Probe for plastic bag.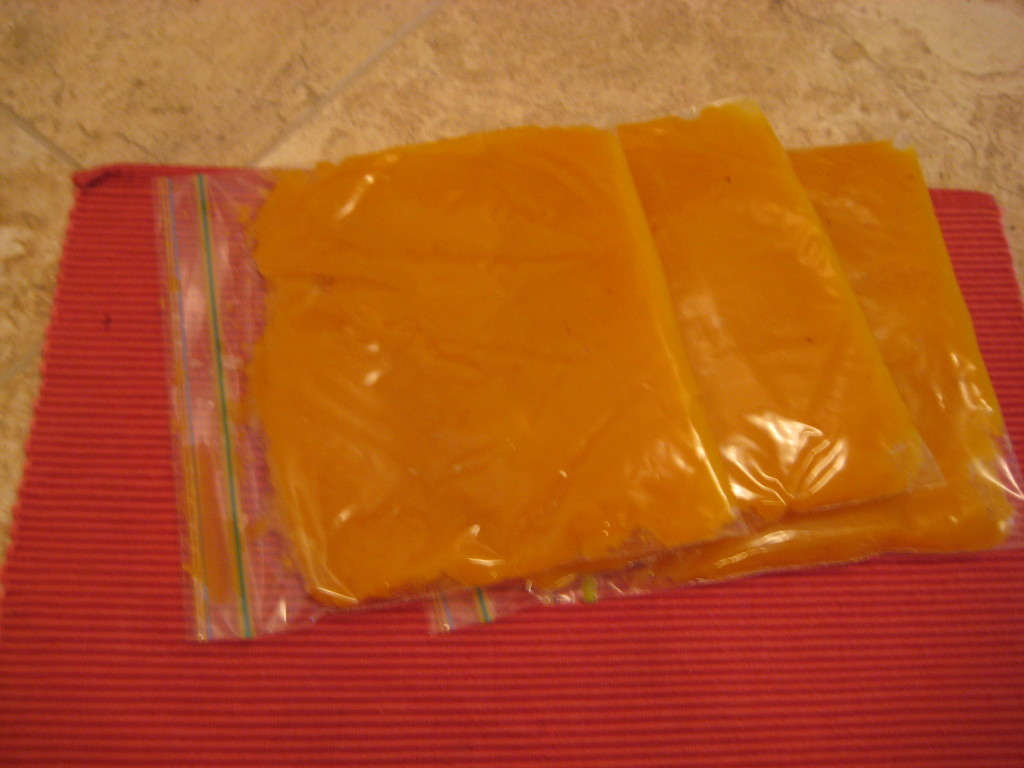
Probe result: crop(529, 142, 1023, 611).
